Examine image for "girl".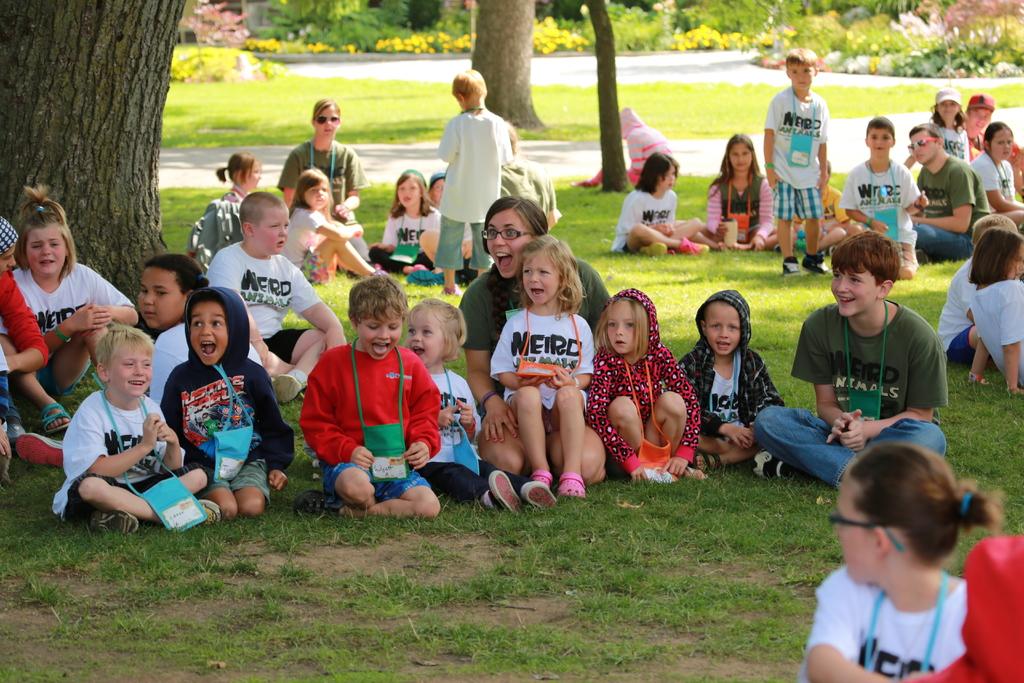
Examination result: <region>428, 172, 450, 201</region>.
